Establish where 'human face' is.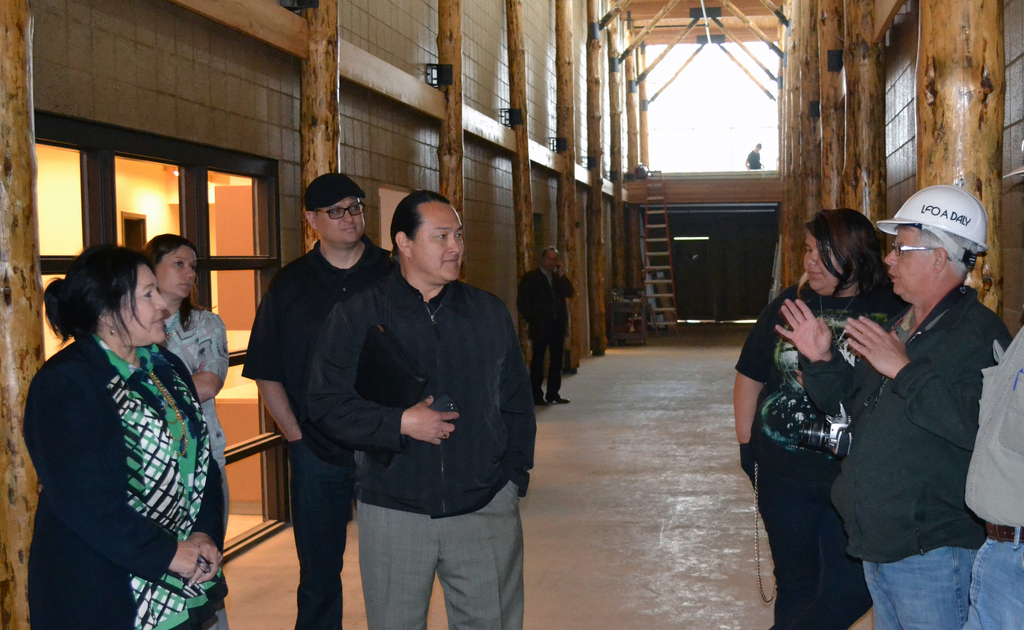
Established at [543,248,560,271].
